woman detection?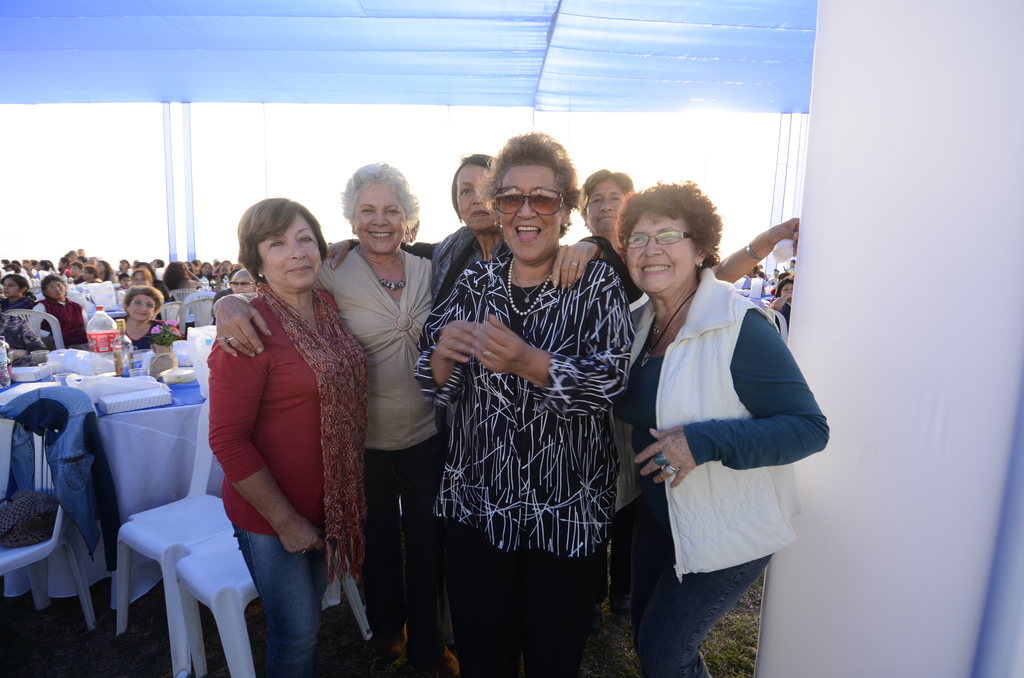
767:279:790:327
